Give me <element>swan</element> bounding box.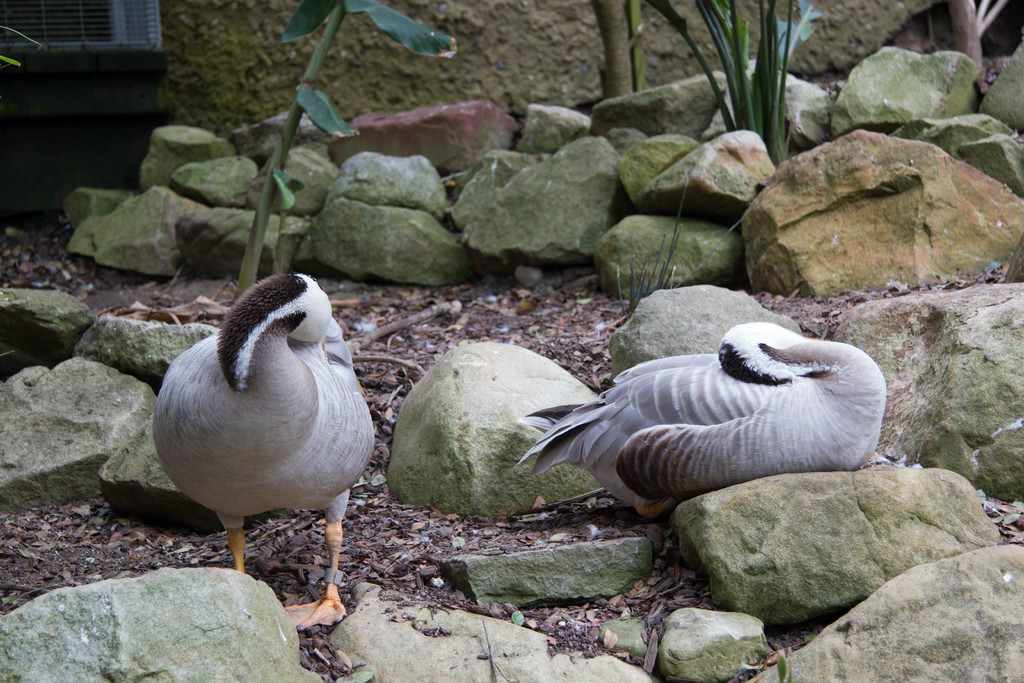
[x1=152, y1=273, x2=397, y2=611].
